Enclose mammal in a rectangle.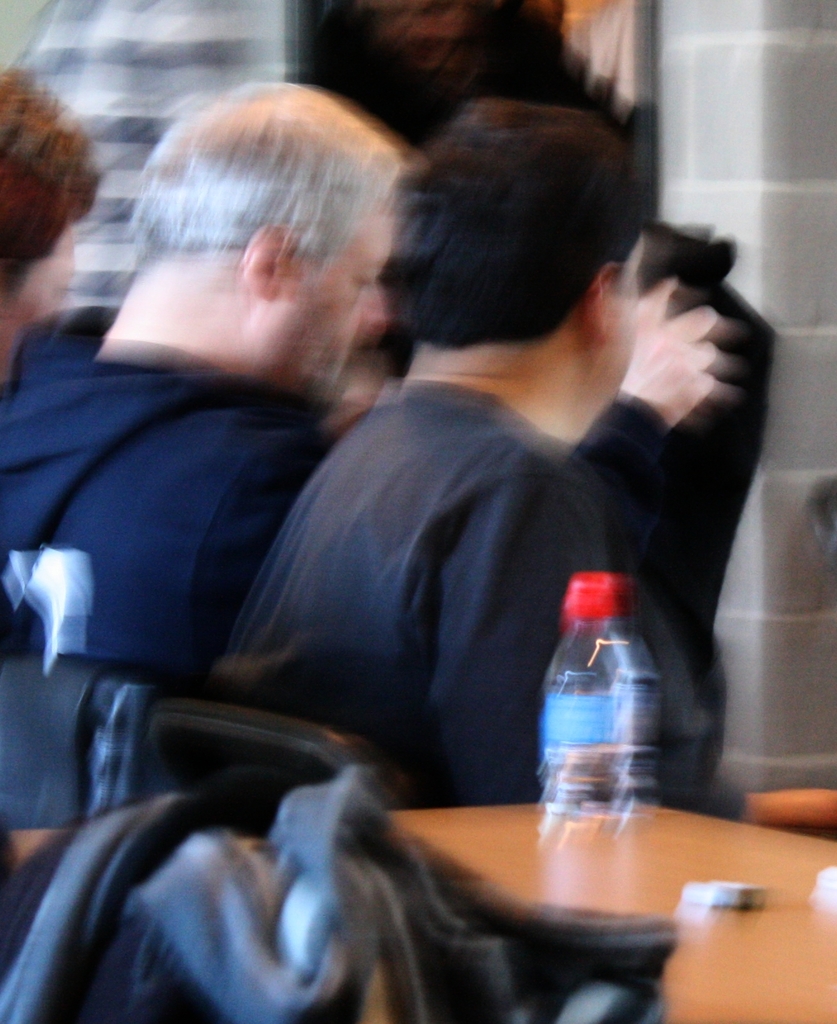
<bbox>0, 78, 434, 701</bbox>.
